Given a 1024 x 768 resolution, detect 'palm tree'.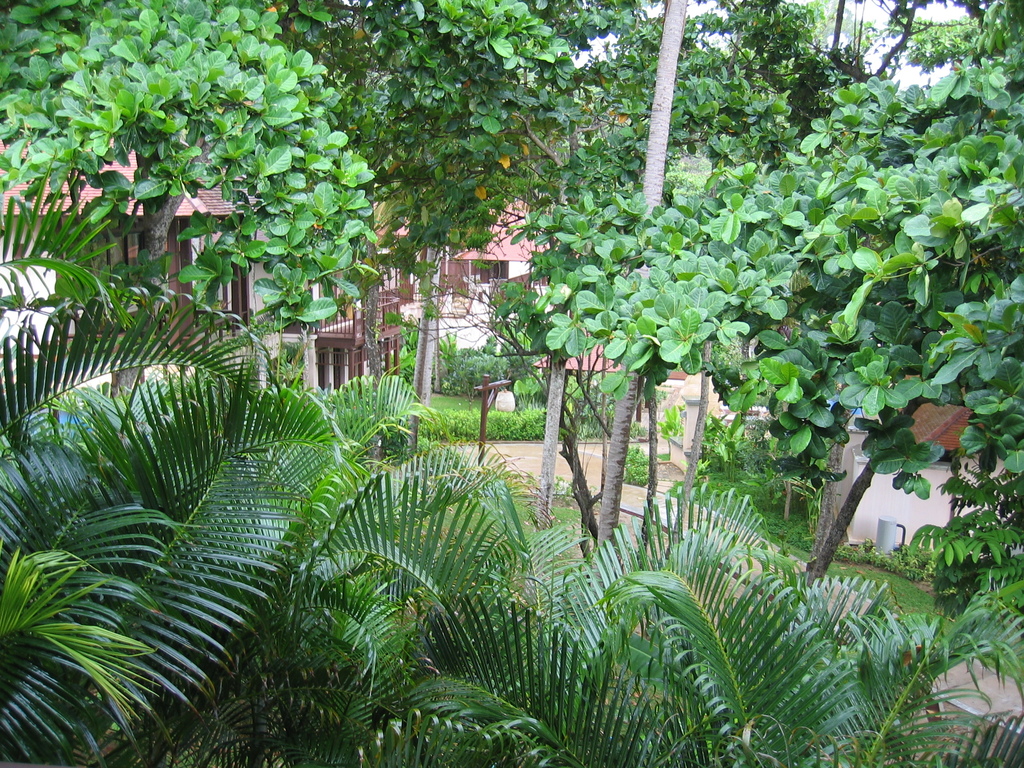
(0, 149, 453, 760).
